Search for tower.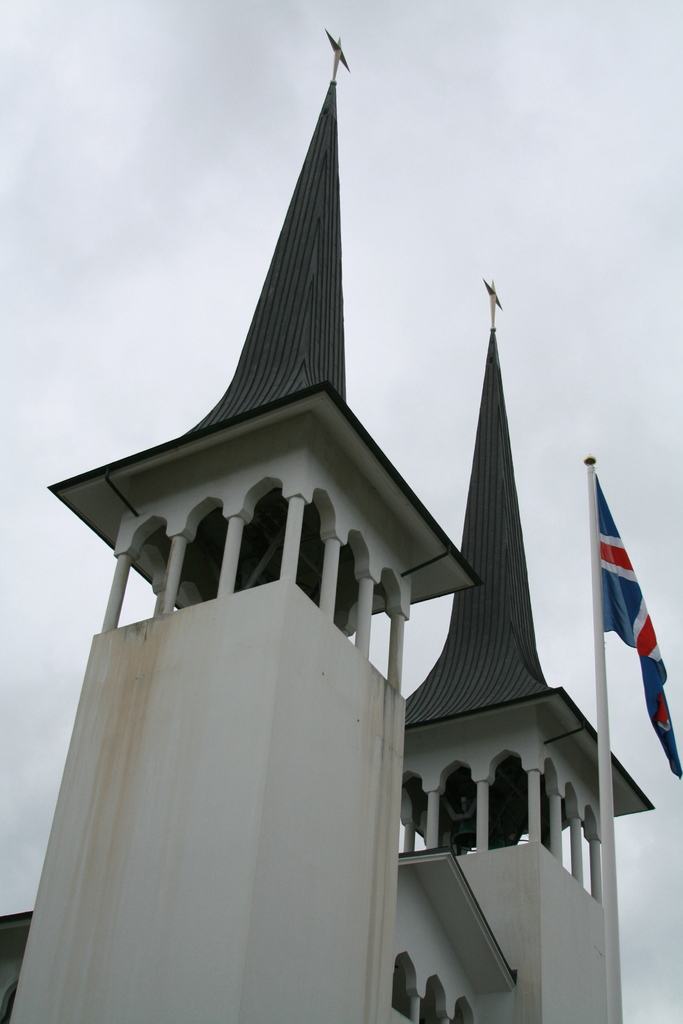
Found at 0:20:487:1022.
